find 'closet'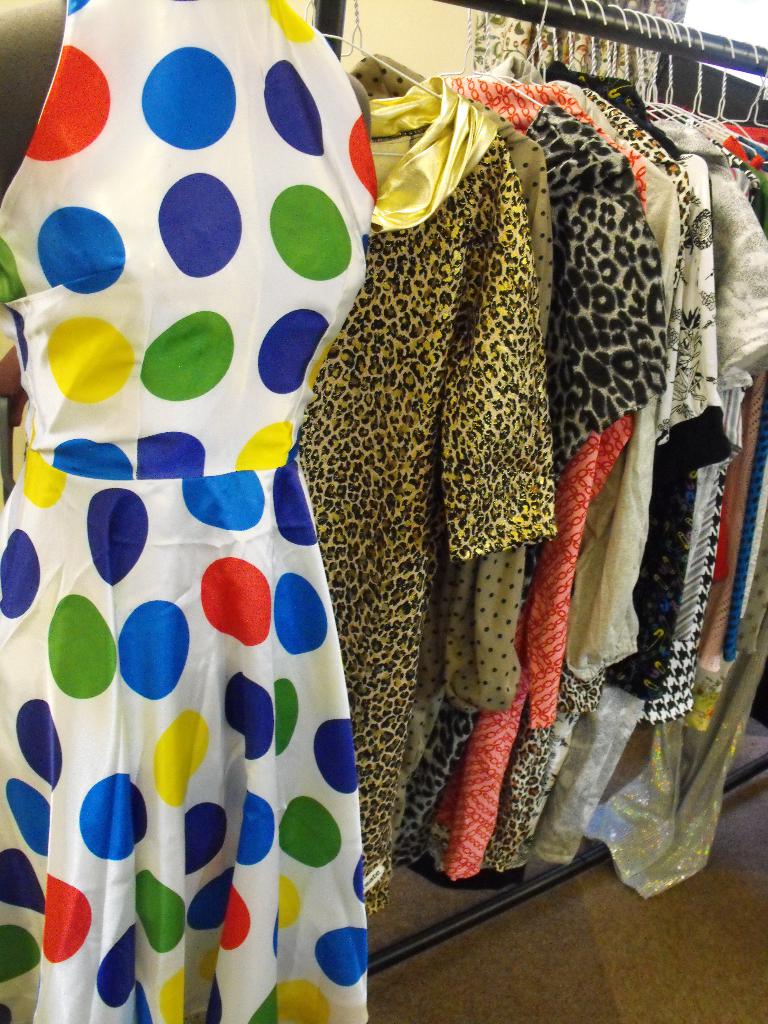
Rect(78, 0, 767, 1023)
